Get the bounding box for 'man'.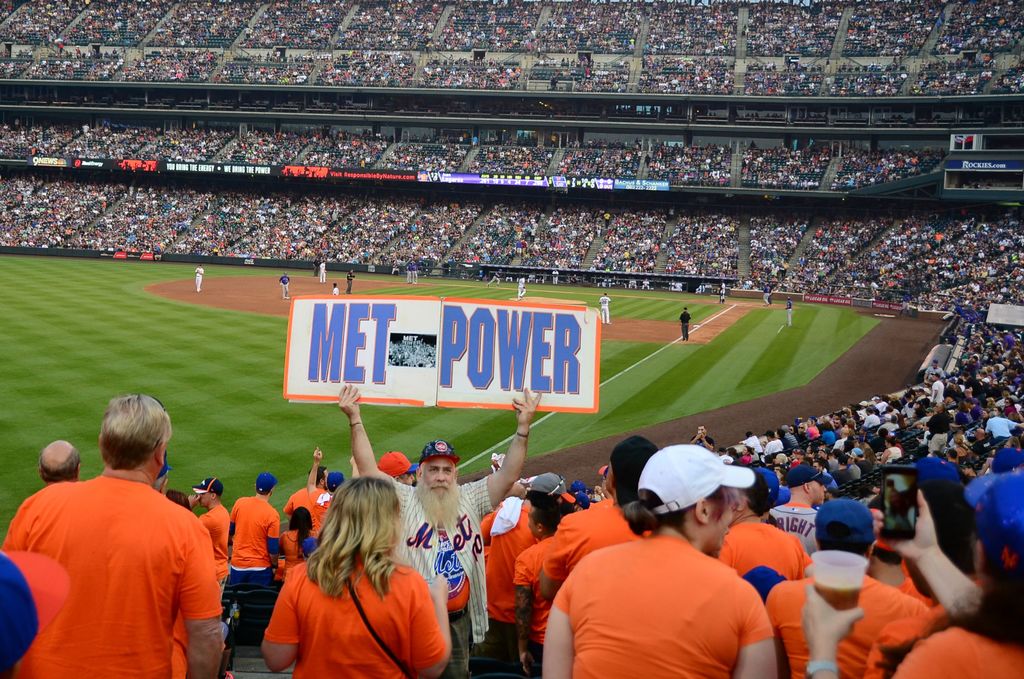
x1=762, y1=279, x2=770, y2=306.
